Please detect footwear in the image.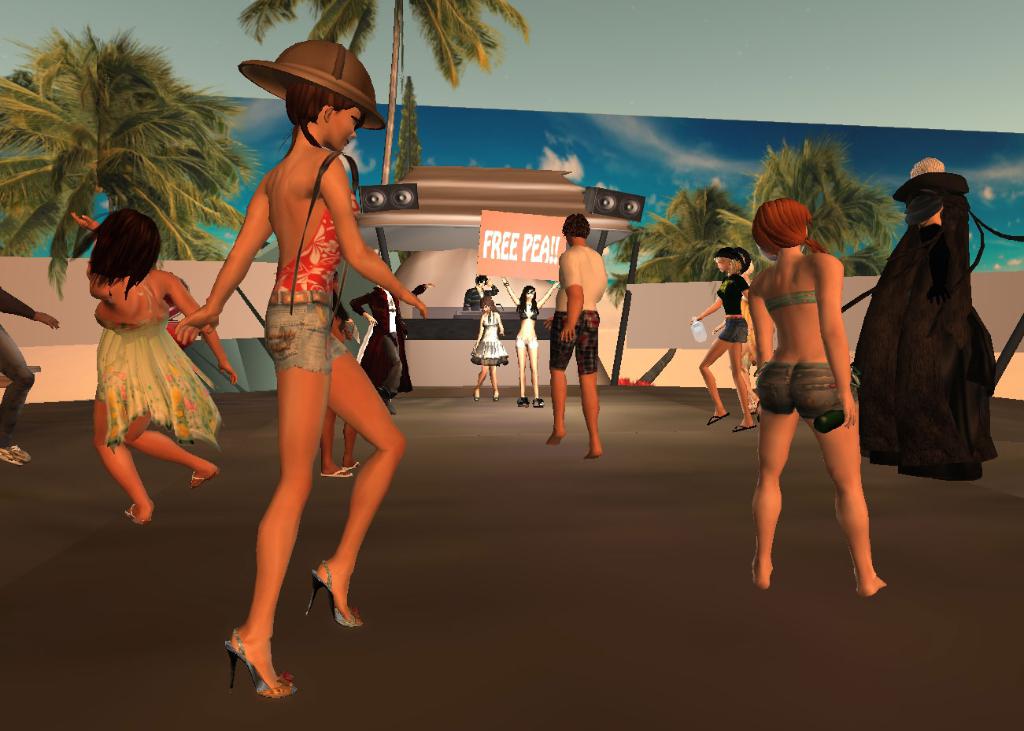
x1=301, y1=553, x2=368, y2=629.
